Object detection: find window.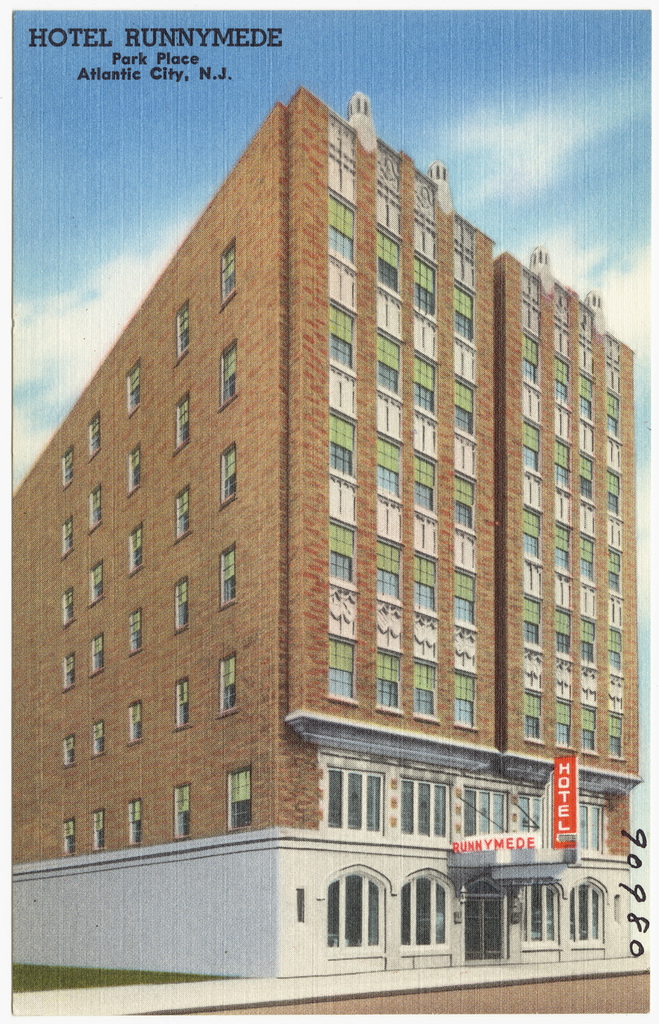
(459, 789, 503, 838).
